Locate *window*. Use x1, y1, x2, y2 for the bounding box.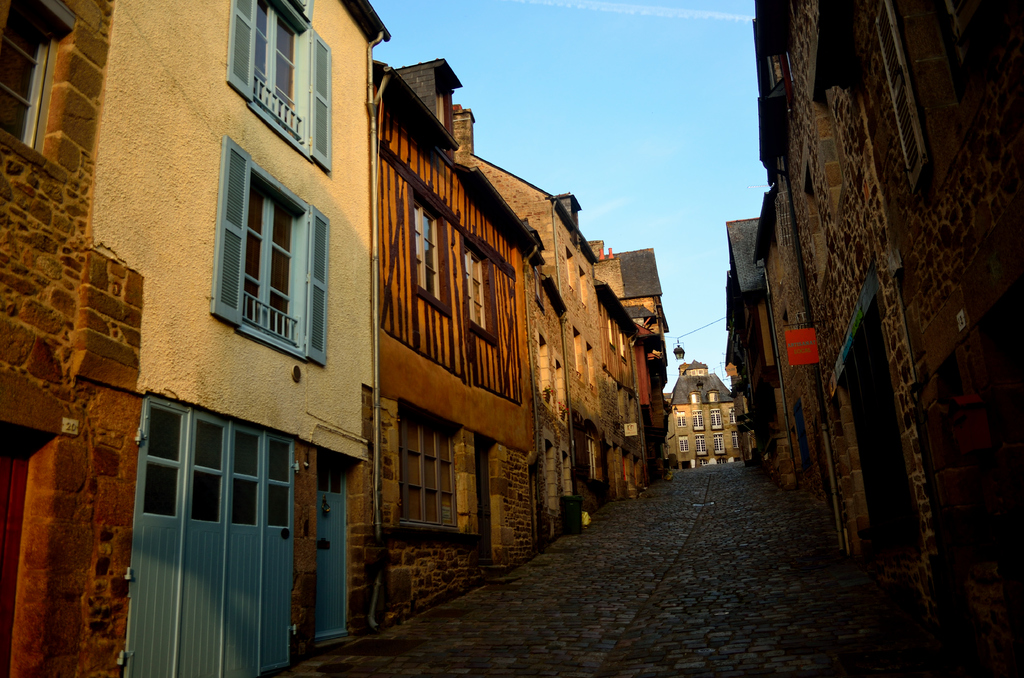
675, 411, 685, 428.
